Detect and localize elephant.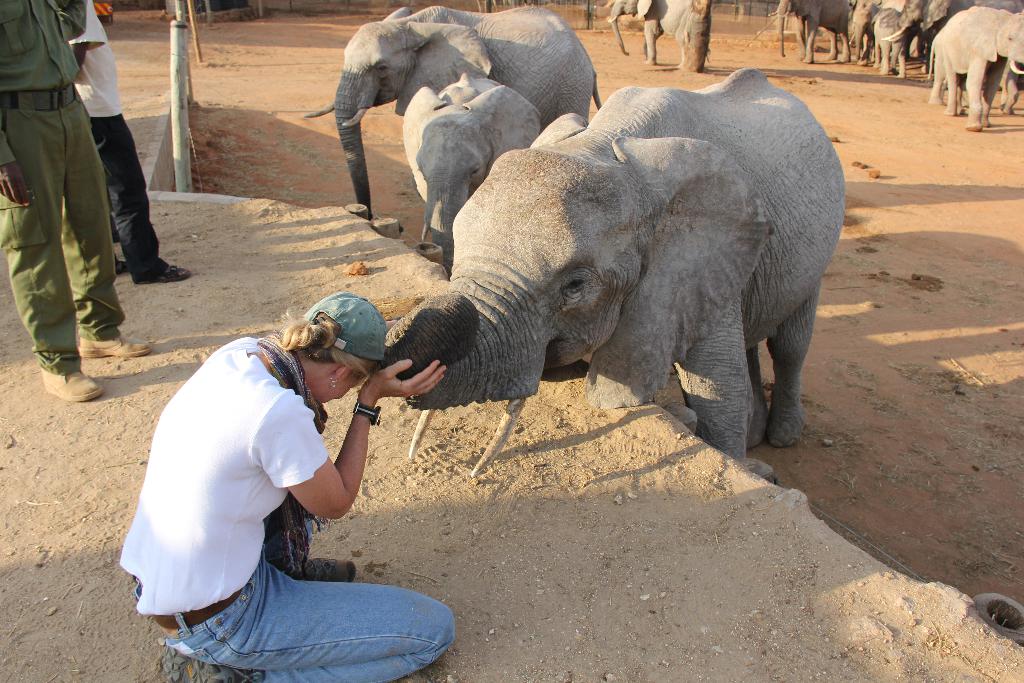
Localized at (331, 76, 854, 503).
